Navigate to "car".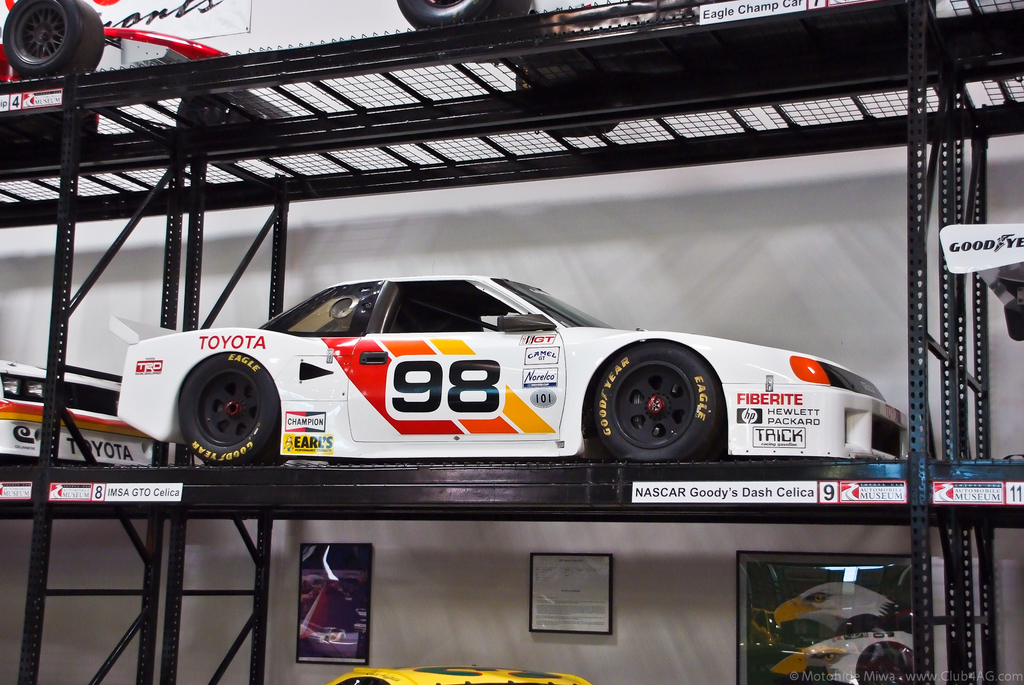
Navigation target: <region>325, 664, 600, 684</region>.
